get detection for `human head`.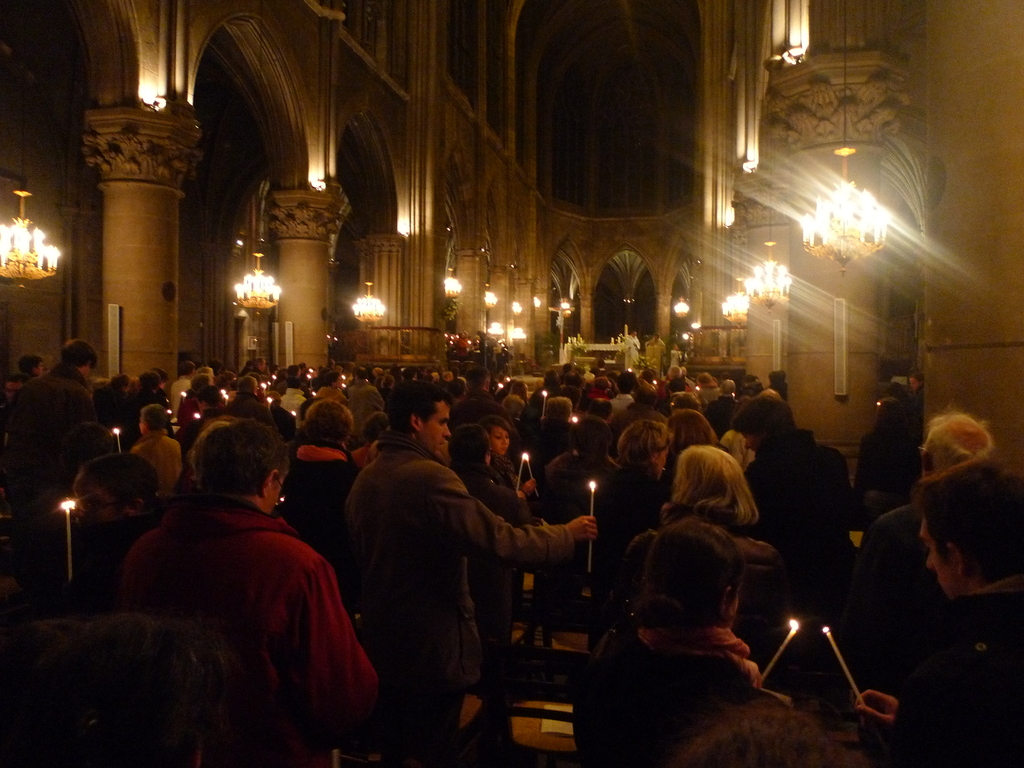
Detection: box=[202, 368, 214, 387].
